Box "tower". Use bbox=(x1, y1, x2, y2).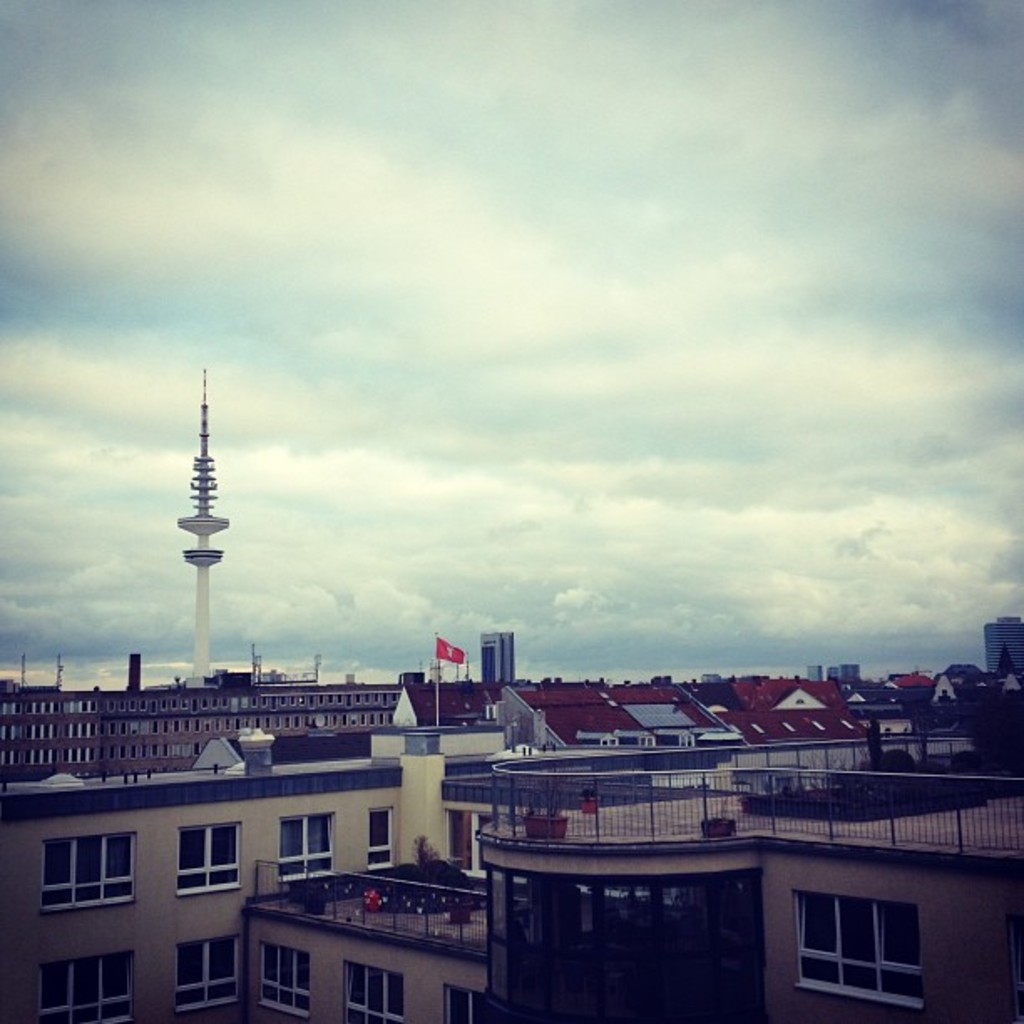
bbox=(482, 631, 505, 683).
